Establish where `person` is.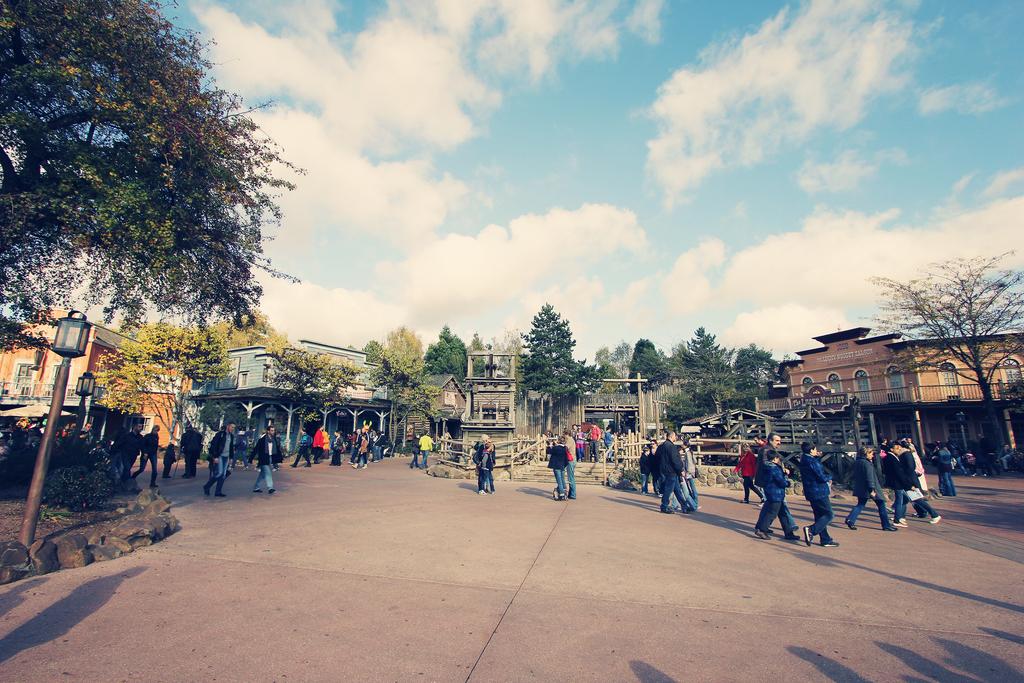
Established at 845 447 898 532.
